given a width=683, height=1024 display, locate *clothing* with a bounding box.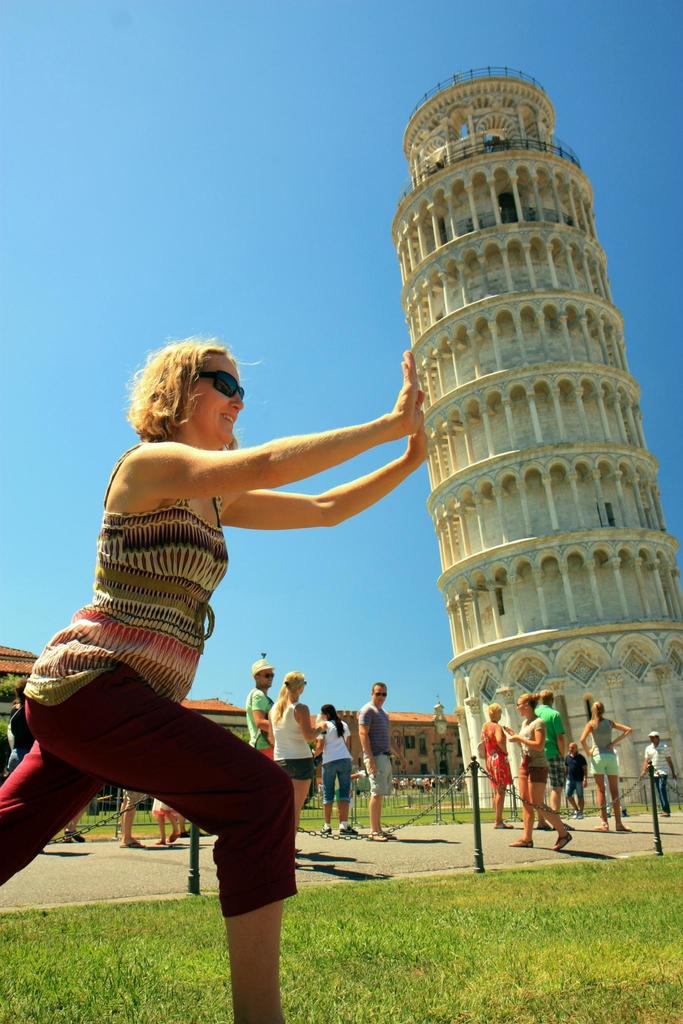
Located: detection(251, 684, 282, 760).
